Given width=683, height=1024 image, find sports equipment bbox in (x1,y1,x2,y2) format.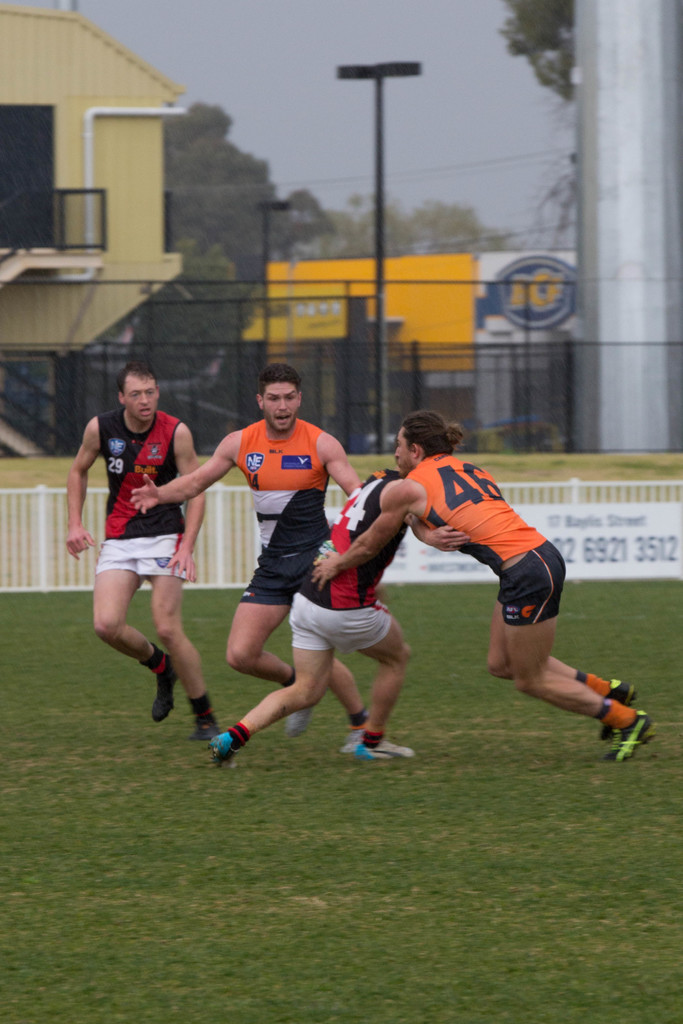
(95,405,193,580).
